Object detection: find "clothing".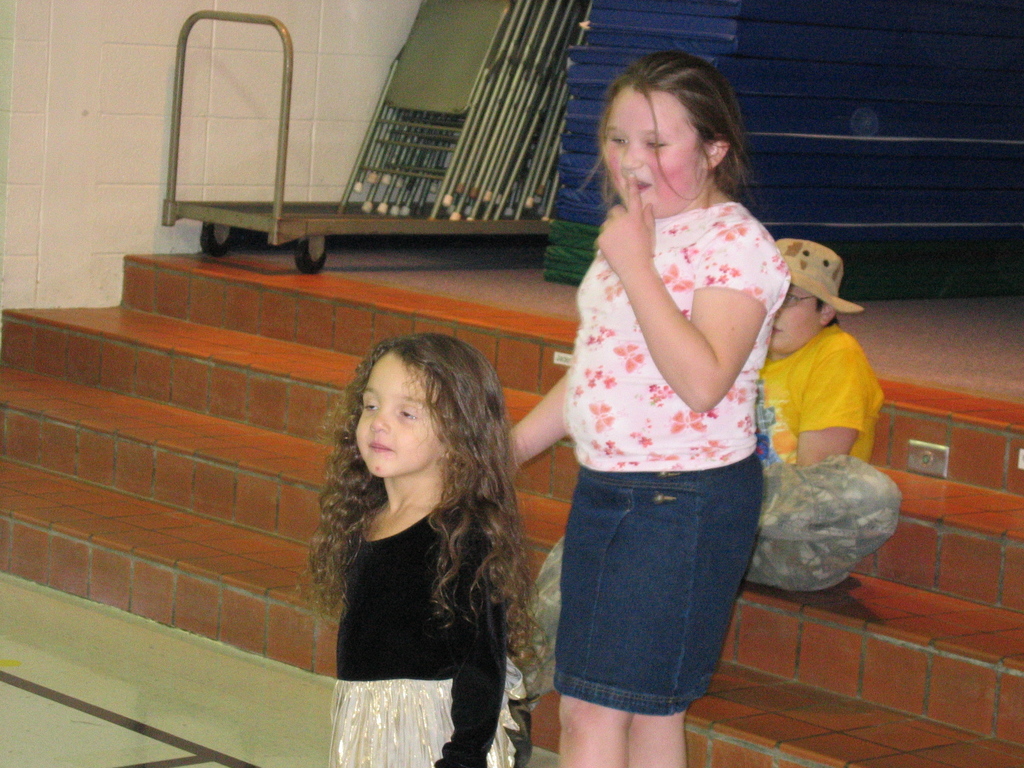
(x1=521, y1=205, x2=802, y2=714).
